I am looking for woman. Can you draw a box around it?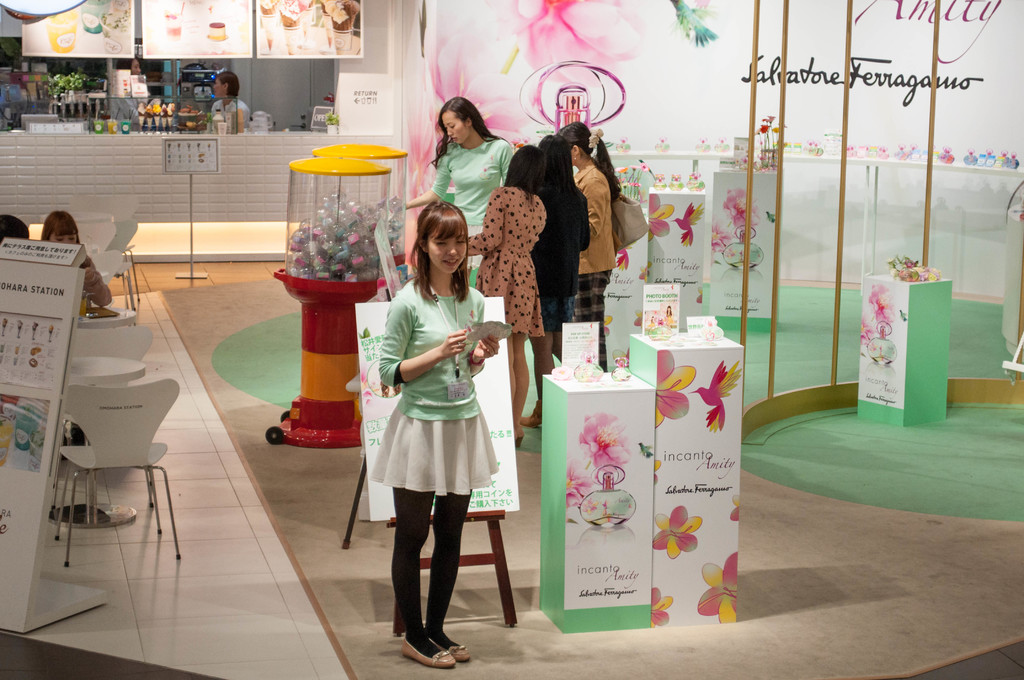
Sure, the bounding box is detection(467, 151, 548, 450).
